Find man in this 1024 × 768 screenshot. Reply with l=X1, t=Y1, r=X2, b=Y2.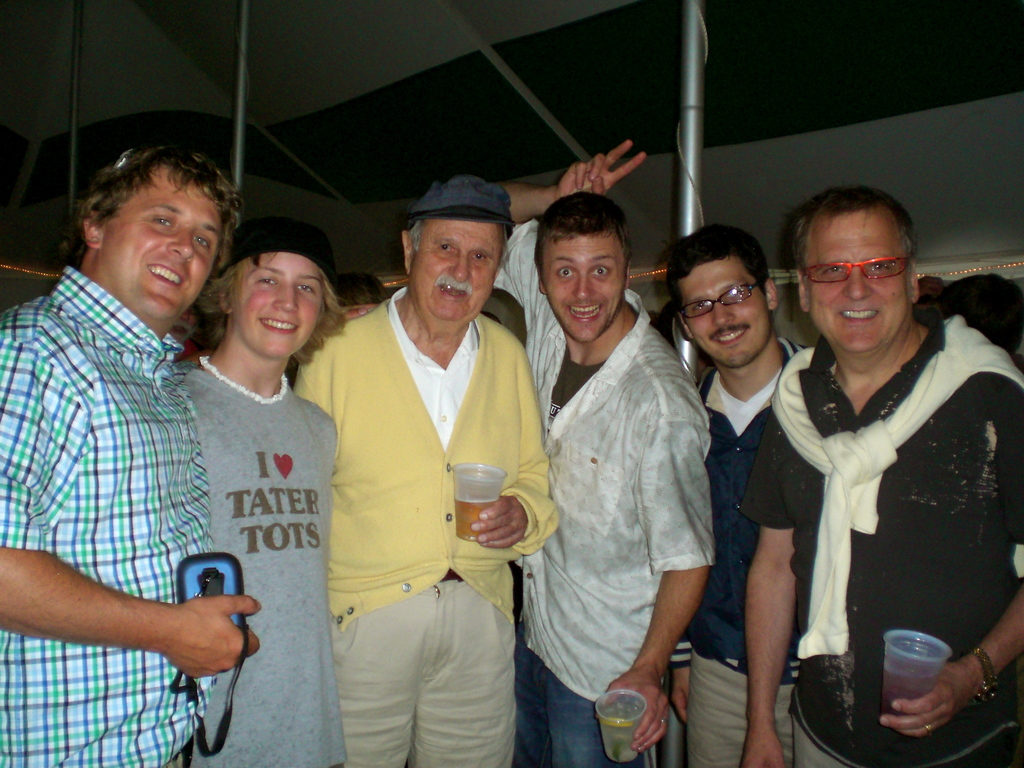
l=283, t=165, r=550, b=767.
